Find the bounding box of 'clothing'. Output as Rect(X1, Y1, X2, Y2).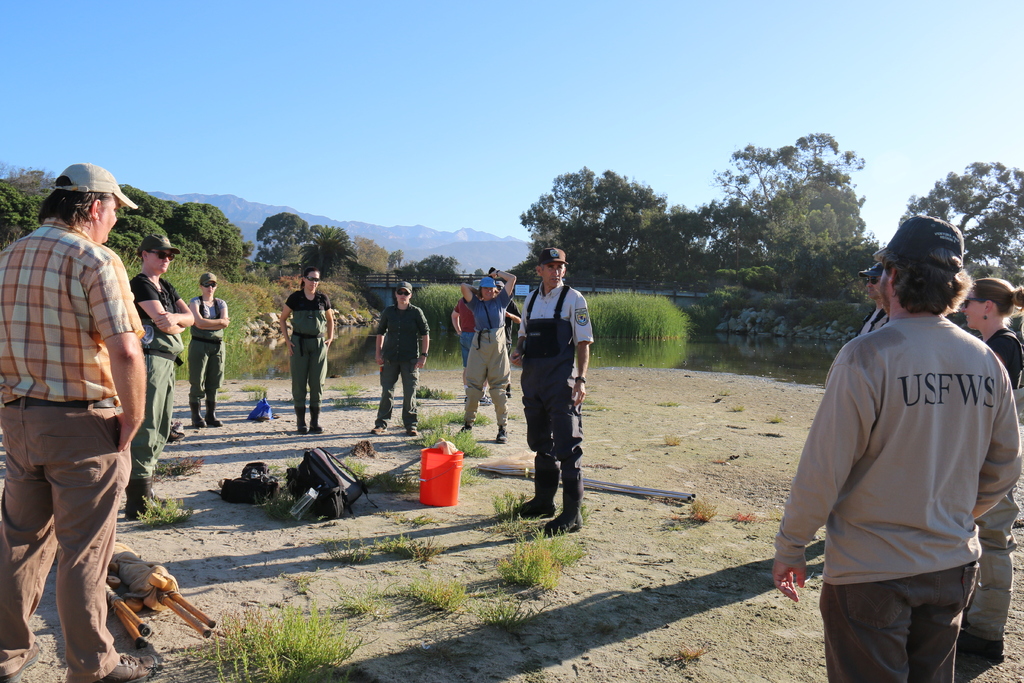
Rect(794, 265, 1014, 657).
